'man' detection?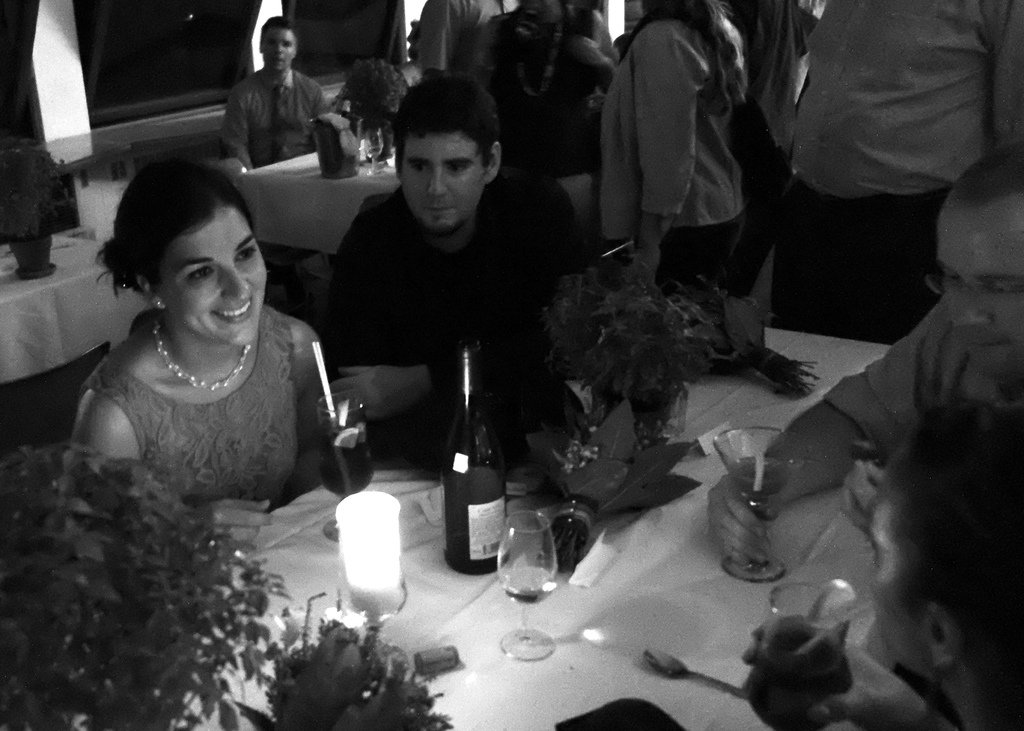
x1=740, y1=398, x2=1023, y2=730
